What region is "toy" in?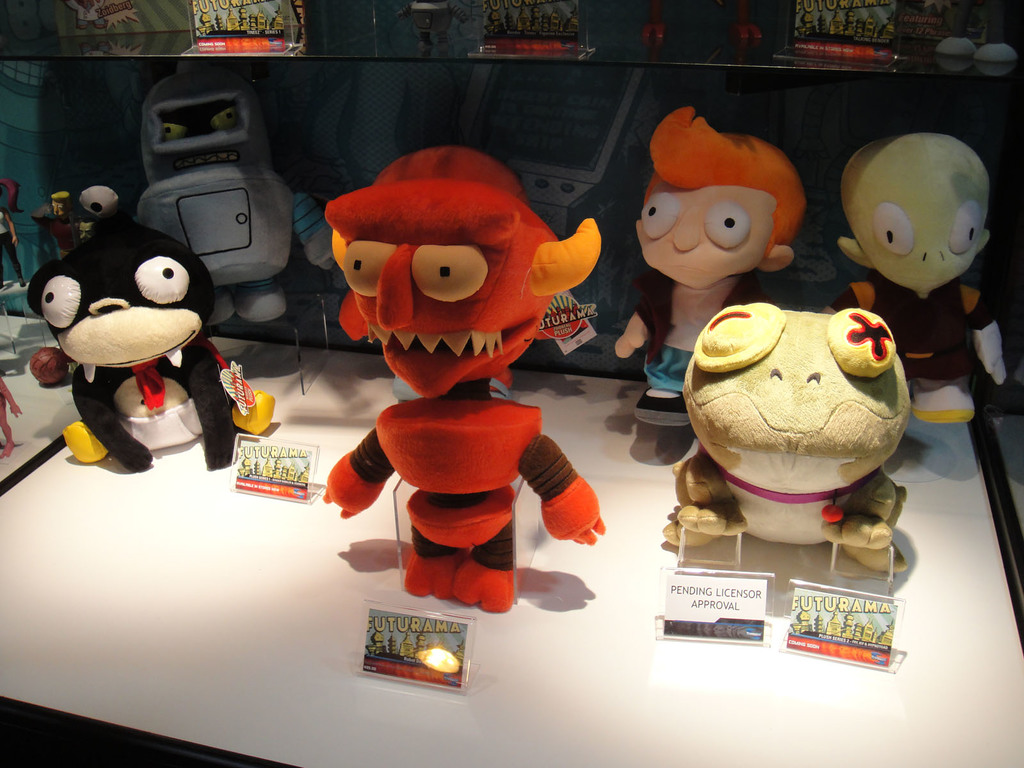
box=[126, 70, 353, 353].
